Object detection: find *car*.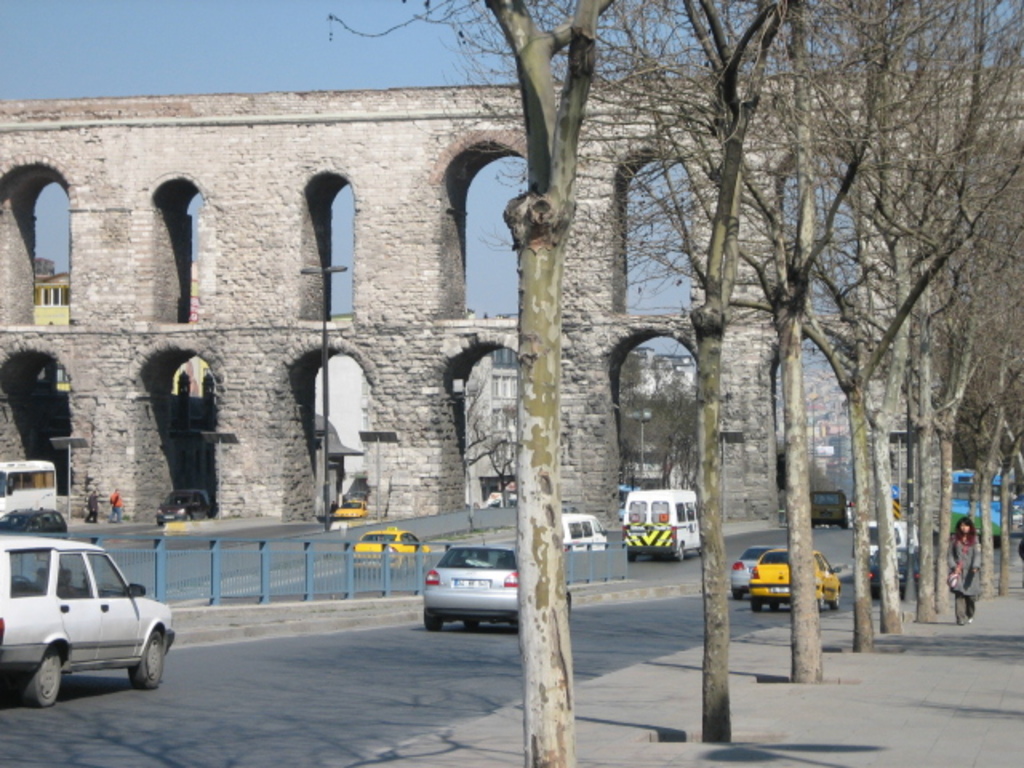
349 525 429 581.
